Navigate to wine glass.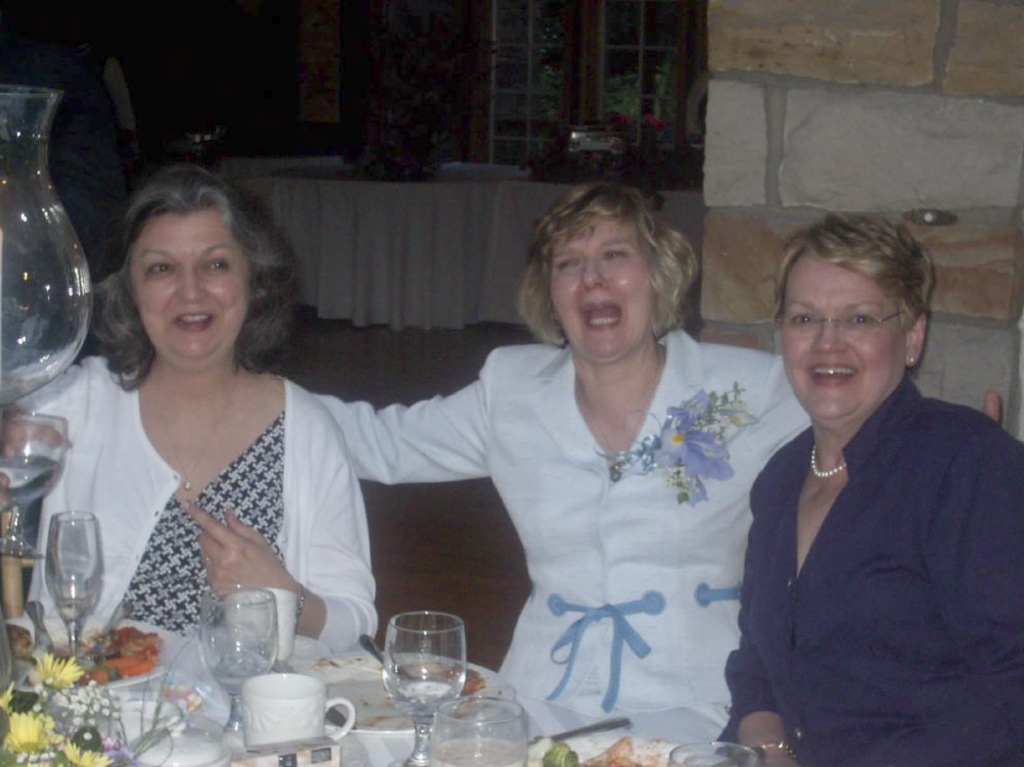
Navigation target: locate(195, 588, 277, 745).
